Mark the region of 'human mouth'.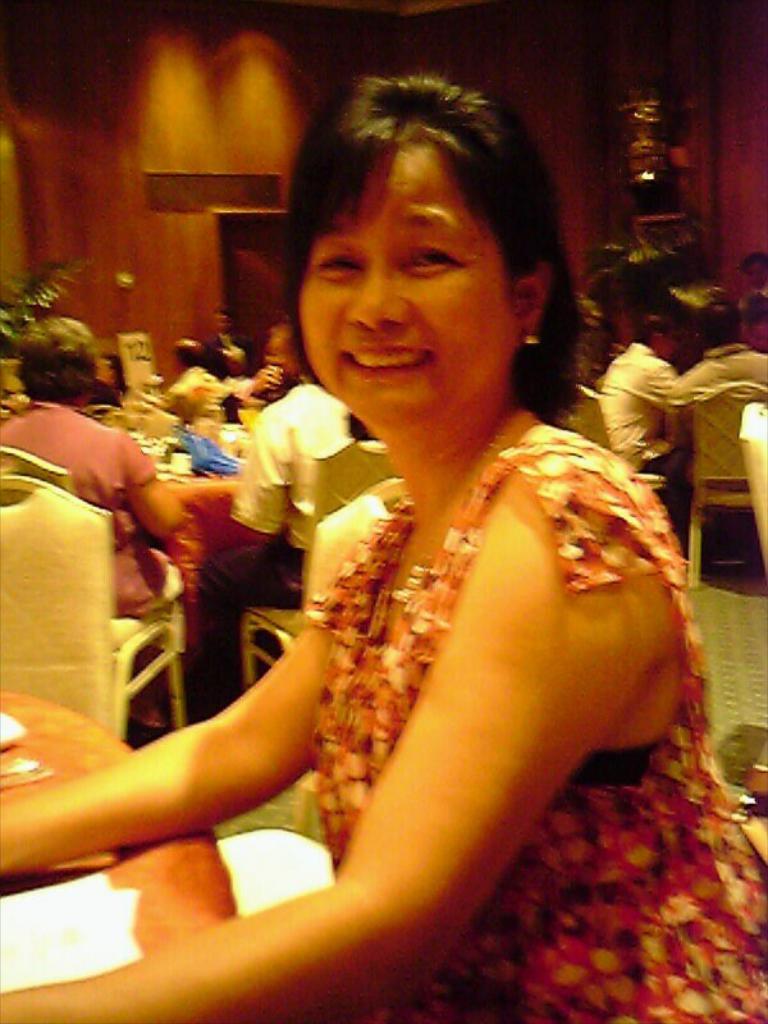
Region: <region>342, 343, 430, 384</region>.
